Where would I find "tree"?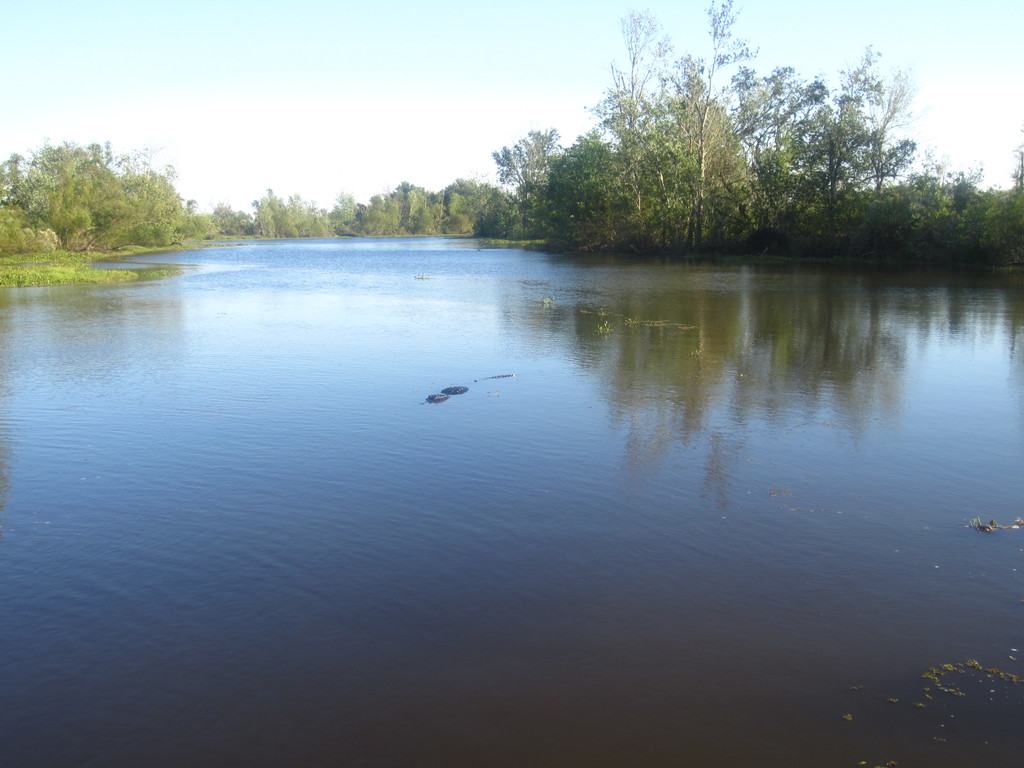
At l=339, t=191, r=371, b=248.
